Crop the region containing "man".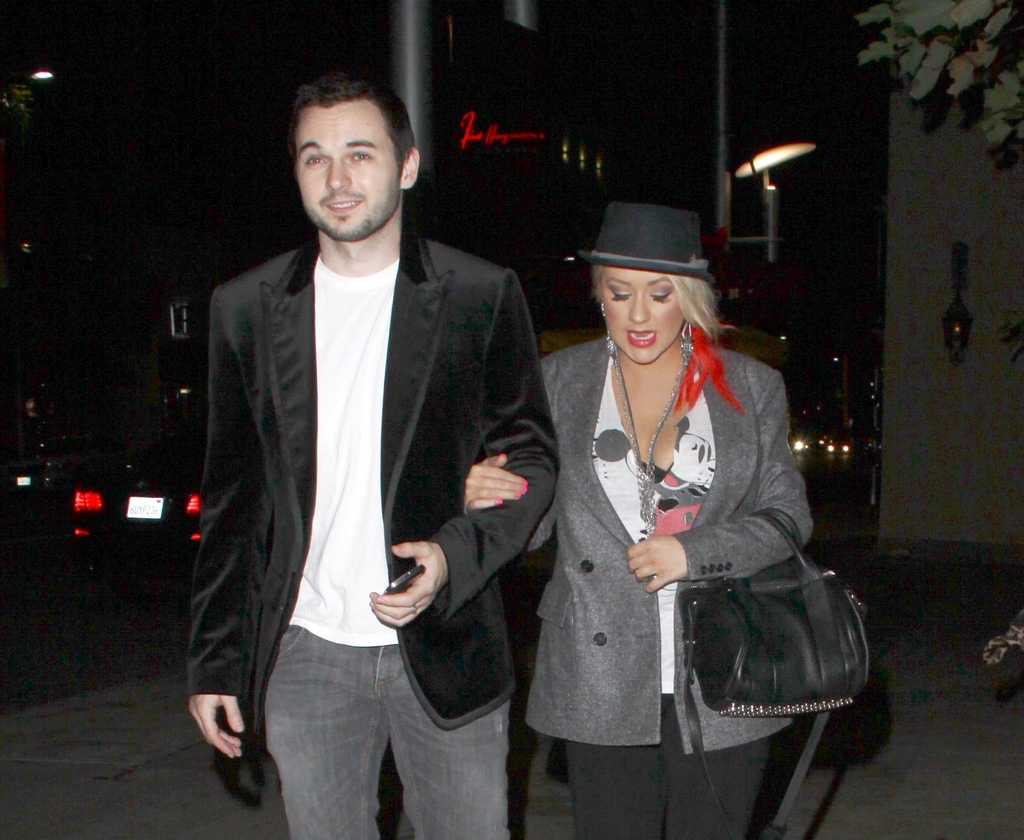
Crop region: 182, 80, 565, 839.
